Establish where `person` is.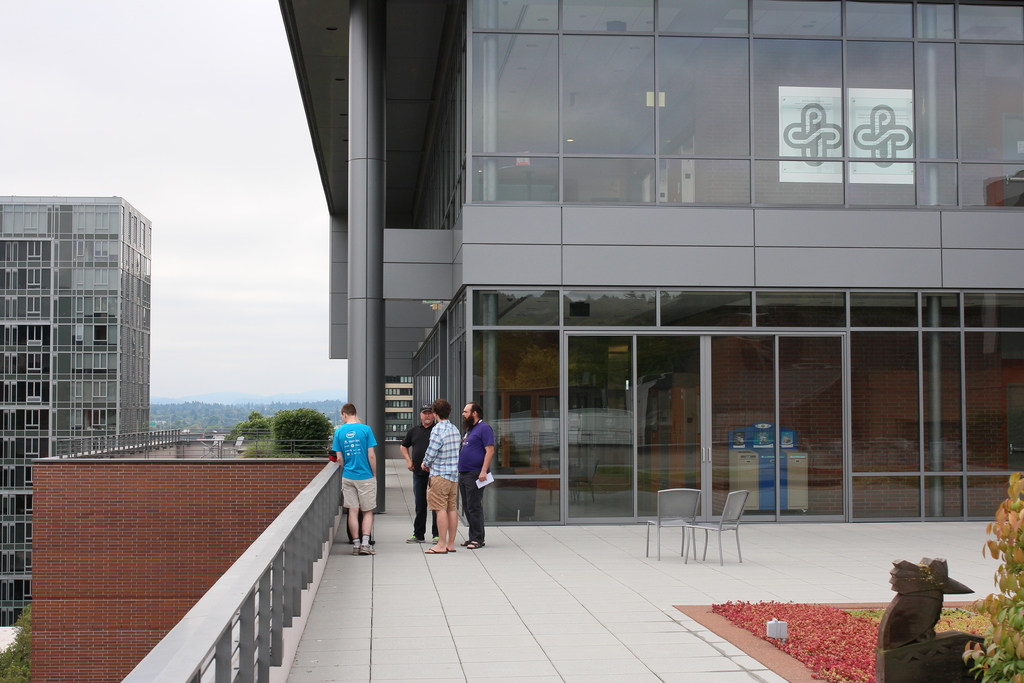
Established at rect(455, 400, 495, 548).
